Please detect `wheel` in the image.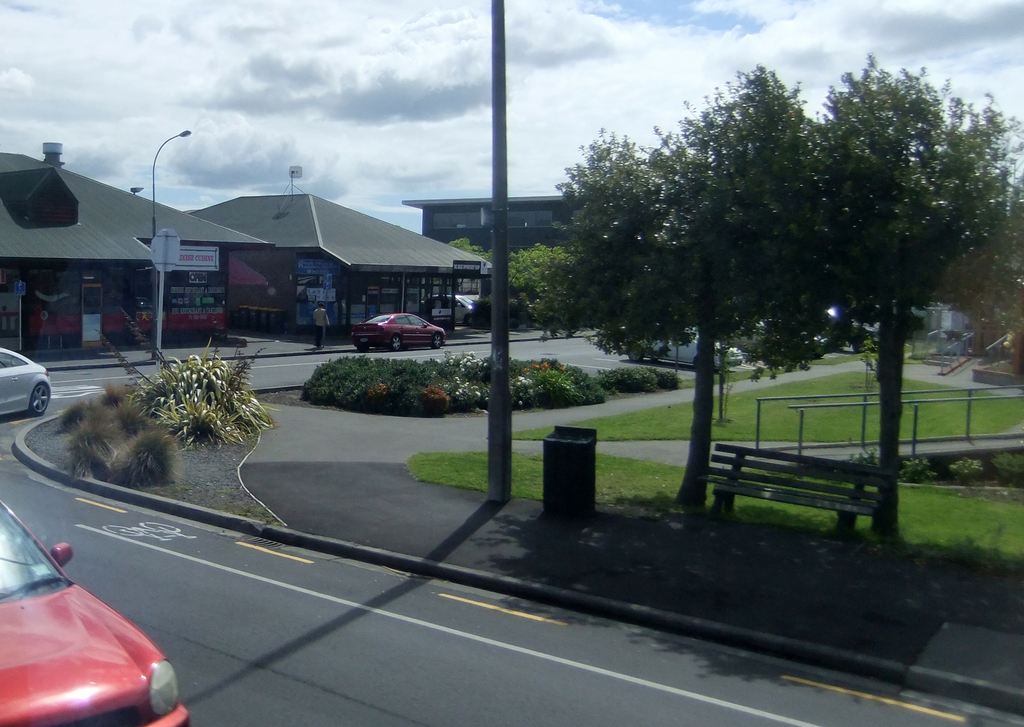
pyautogui.locateOnScreen(33, 382, 52, 416).
